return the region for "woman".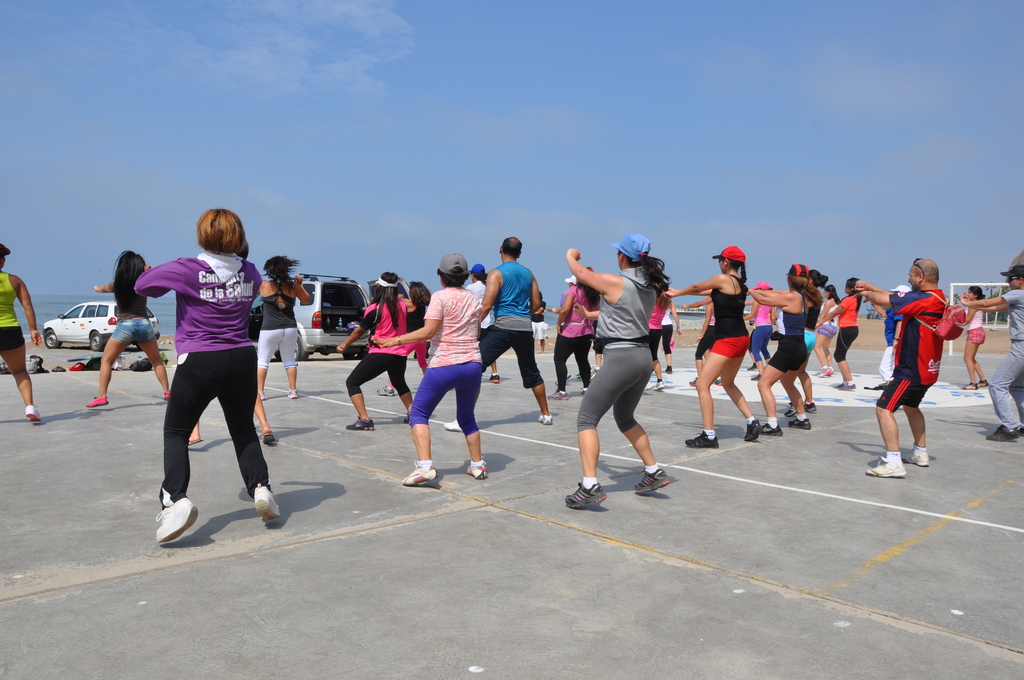
bbox=[253, 252, 316, 399].
